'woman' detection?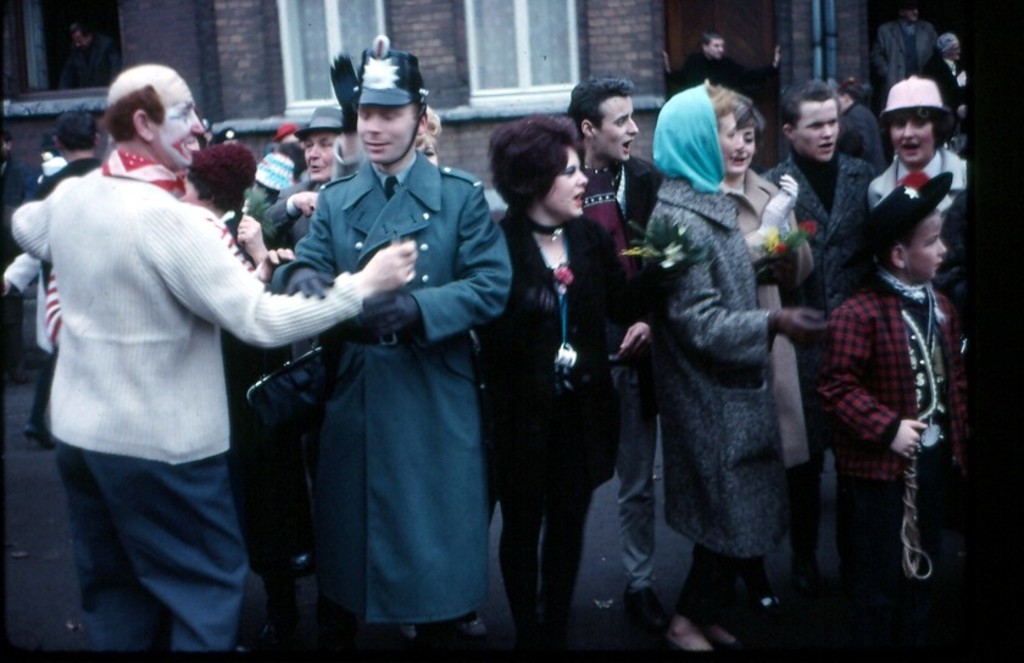
<bbox>719, 95, 805, 658</bbox>
